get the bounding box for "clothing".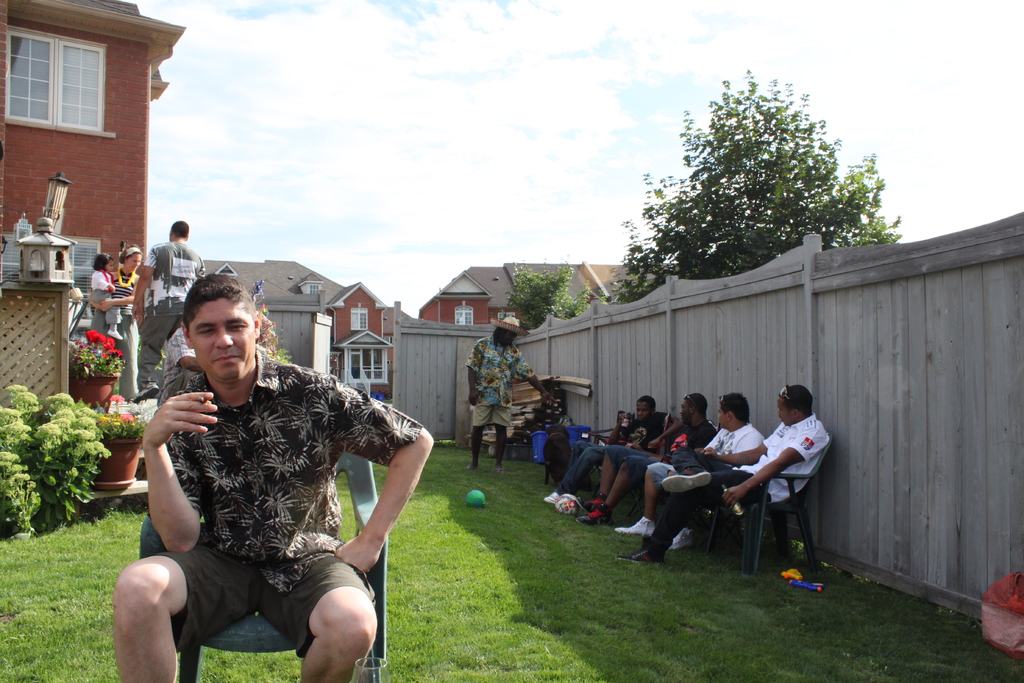
detection(660, 410, 822, 529).
